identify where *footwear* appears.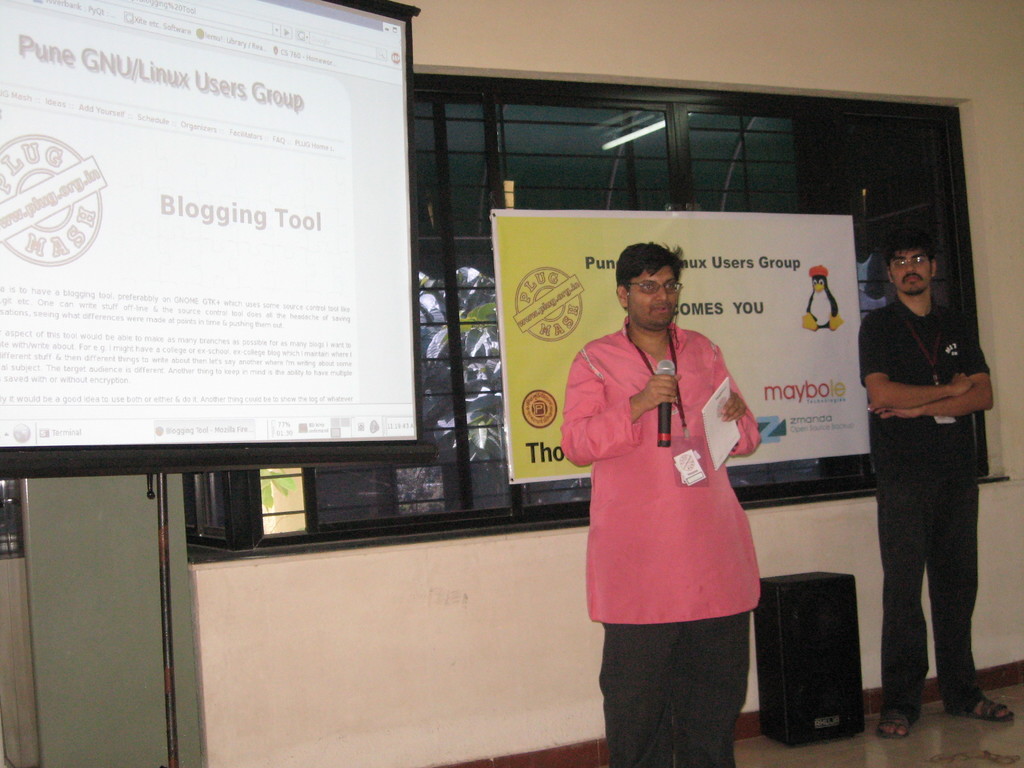
Appears at crop(950, 695, 1014, 720).
